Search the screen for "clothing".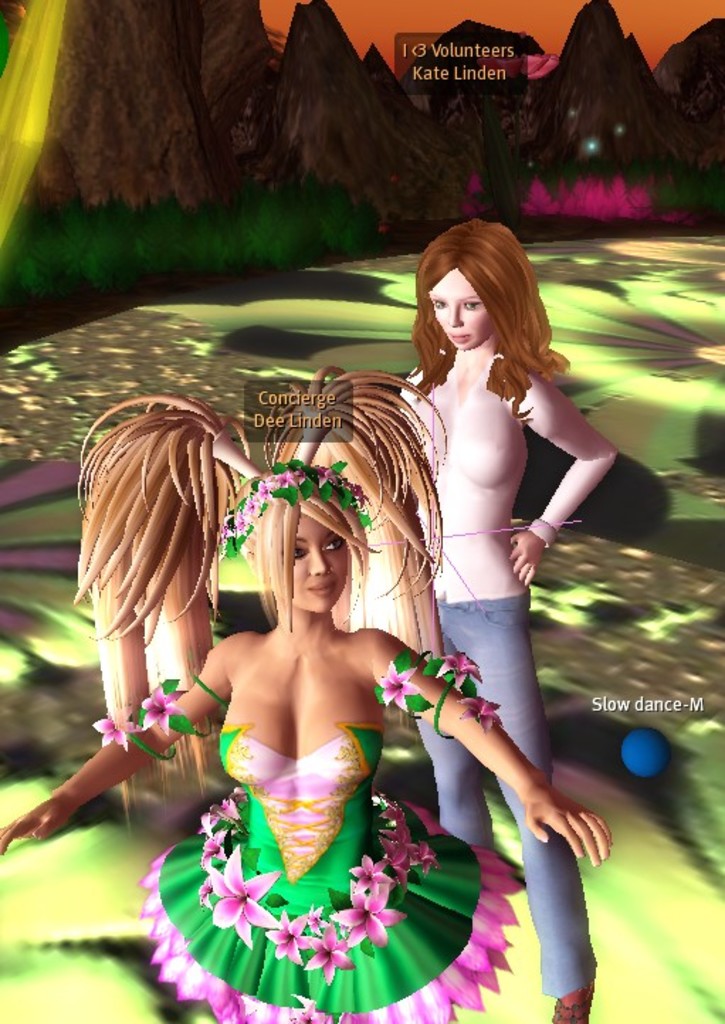
Found at l=138, t=711, r=524, b=1023.
